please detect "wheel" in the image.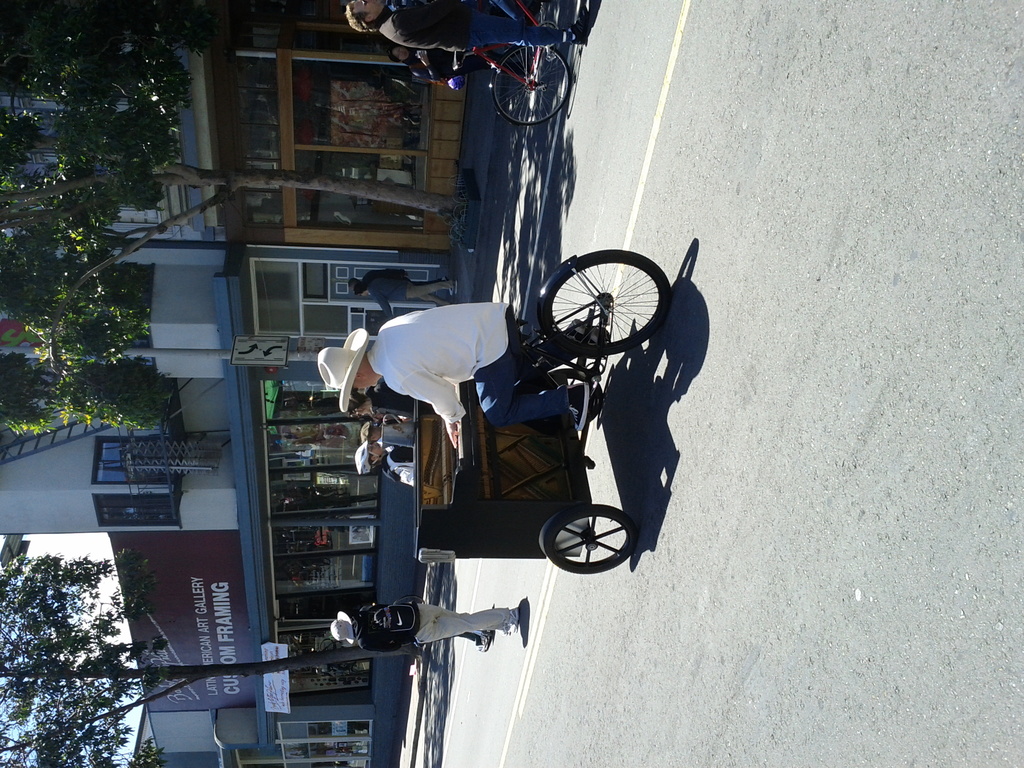
(x1=484, y1=45, x2=573, y2=128).
